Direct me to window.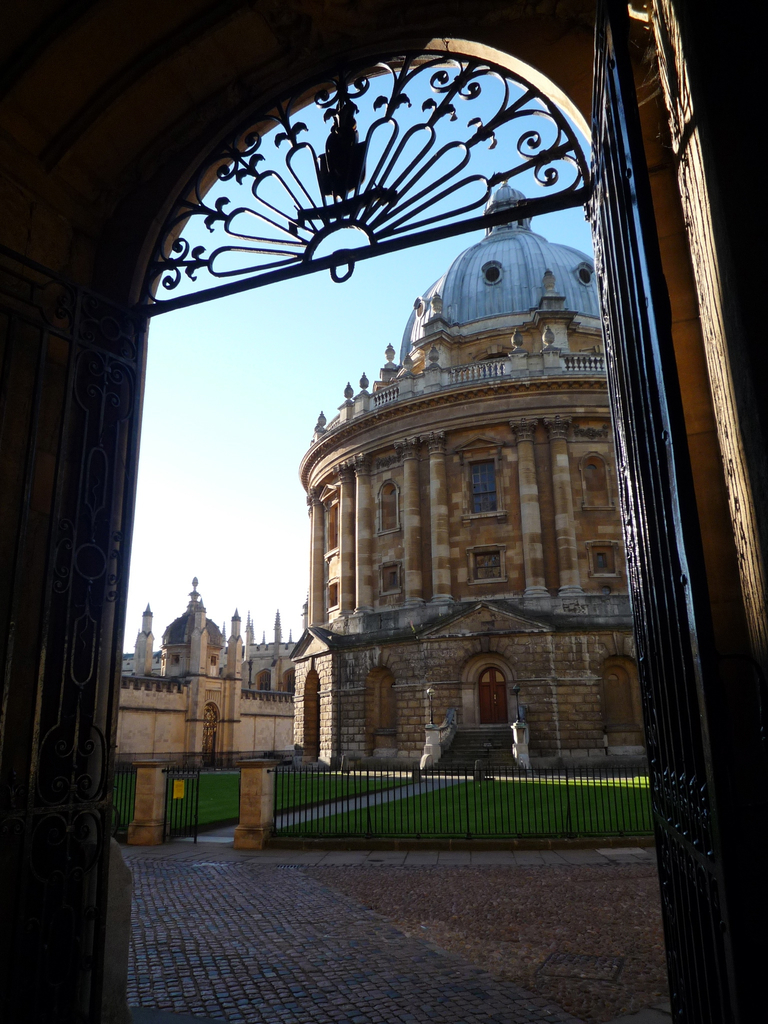
Direction: 584, 541, 625, 576.
